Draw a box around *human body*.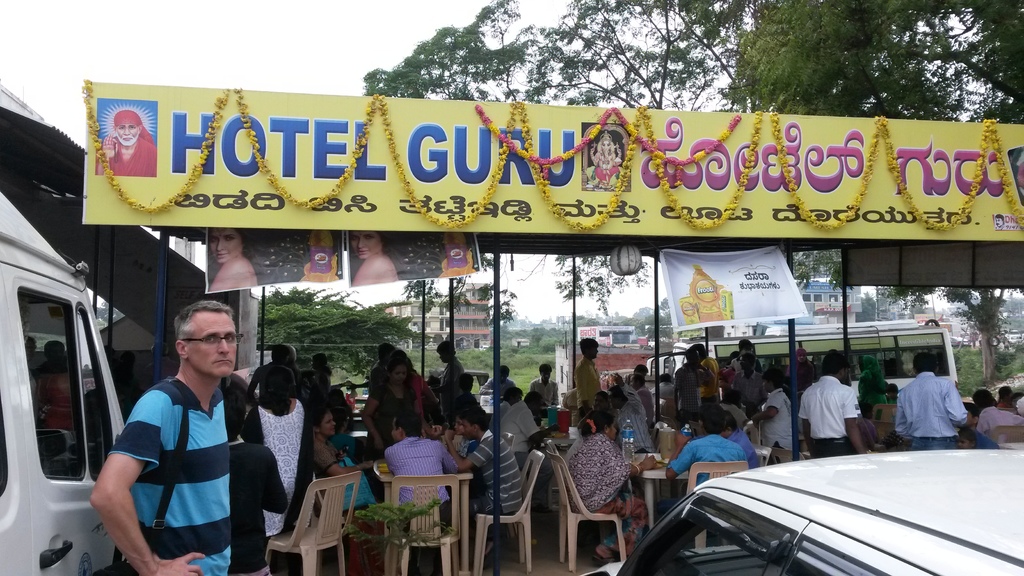
(left=727, top=429, right=760, bottom=468).
